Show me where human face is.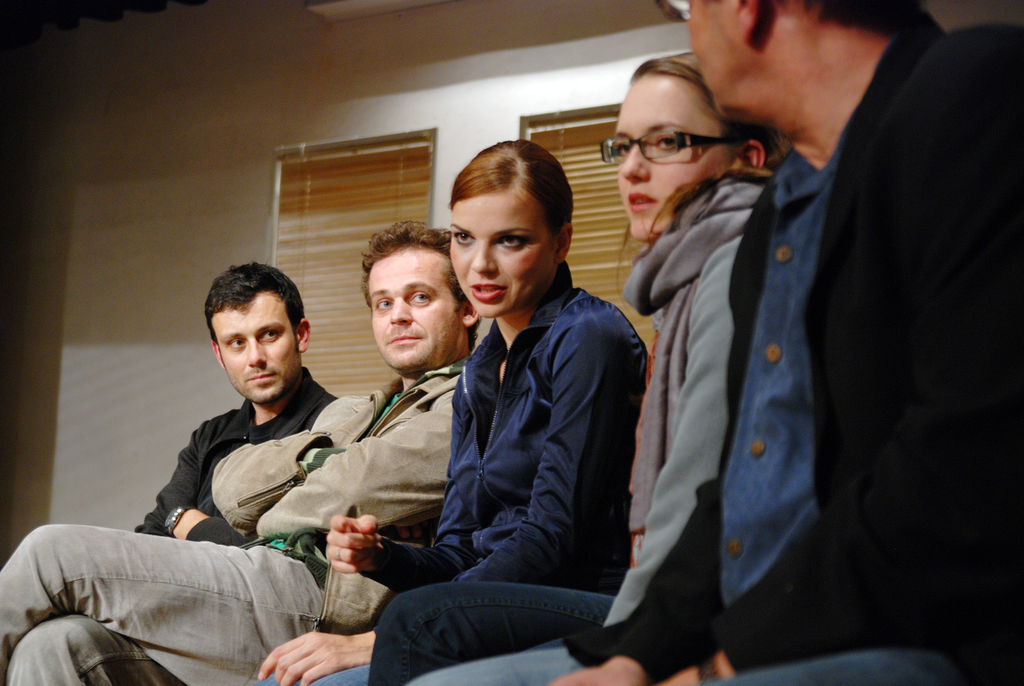
human face is at {"left": 451, "top": 185, "right": 554, "bottom": 320}.
